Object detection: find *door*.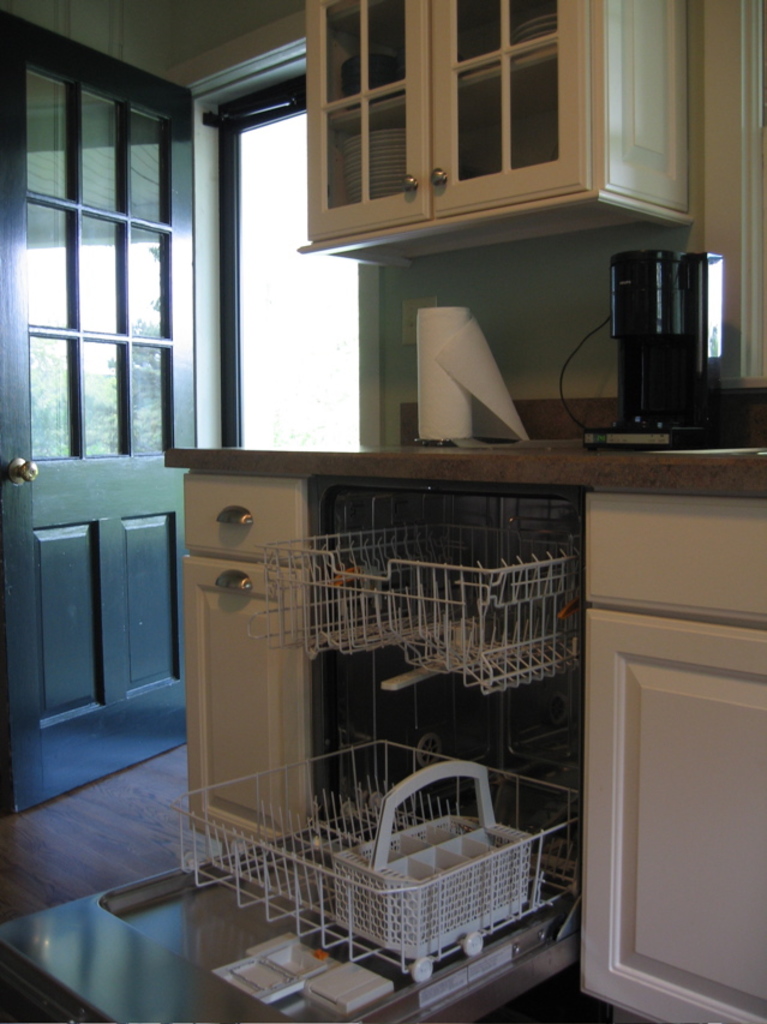
box(175, 465, 310, 860).
